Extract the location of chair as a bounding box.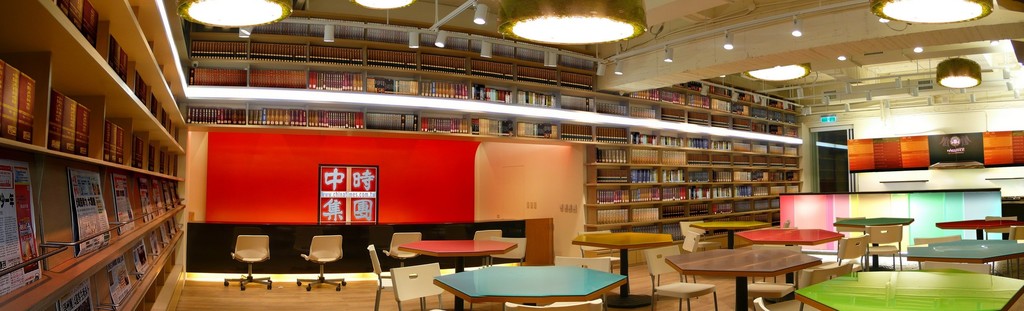
<box>920,264,992,274</box>.
